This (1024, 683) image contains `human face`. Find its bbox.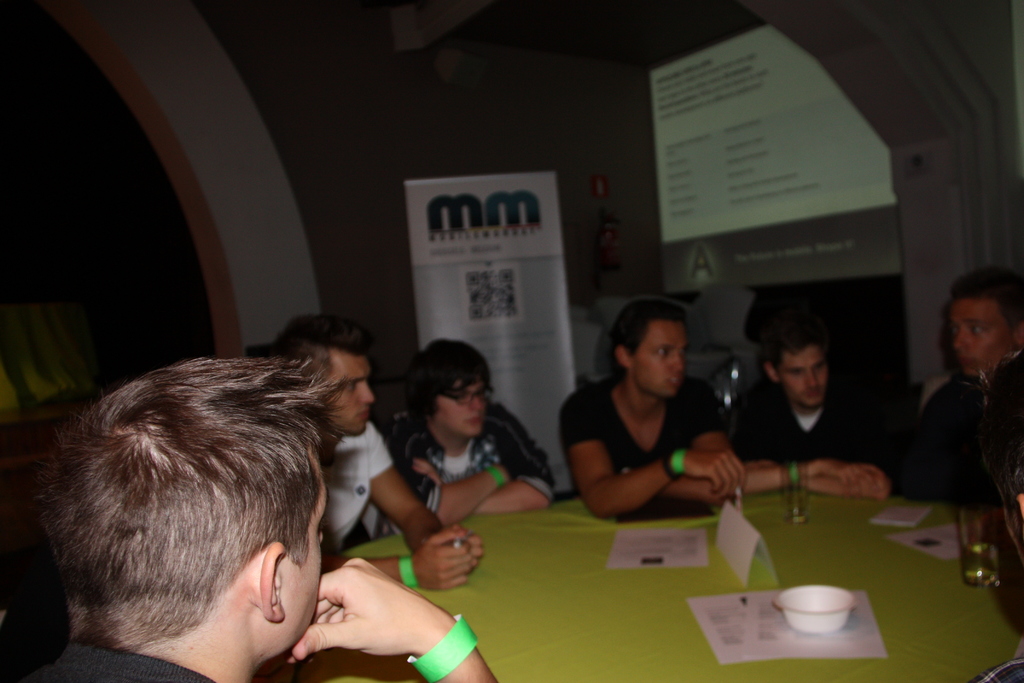
l=947, t=299, r=1018, b=374.
